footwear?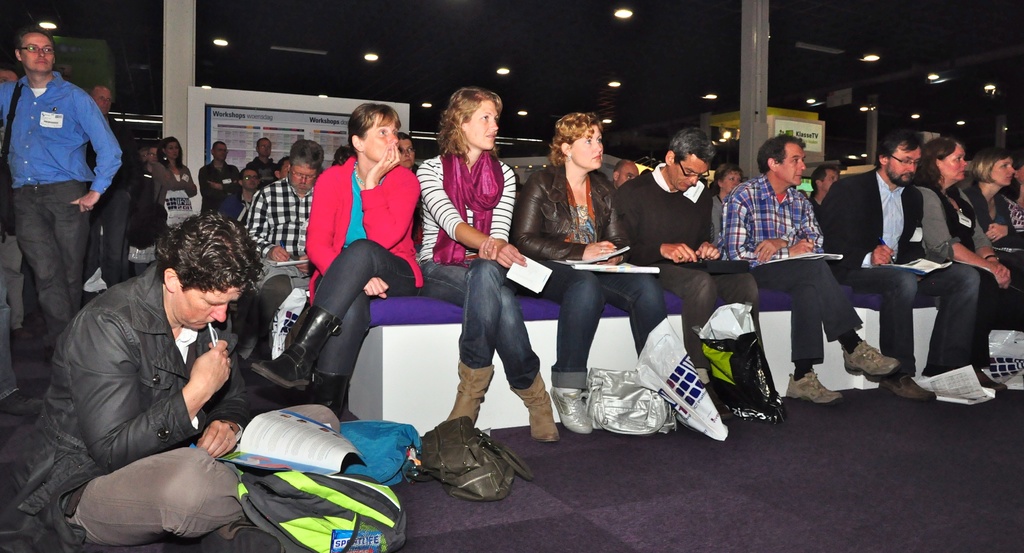
{"x1": 180, "y1": 526, "x2": 284, "y2": 552}
